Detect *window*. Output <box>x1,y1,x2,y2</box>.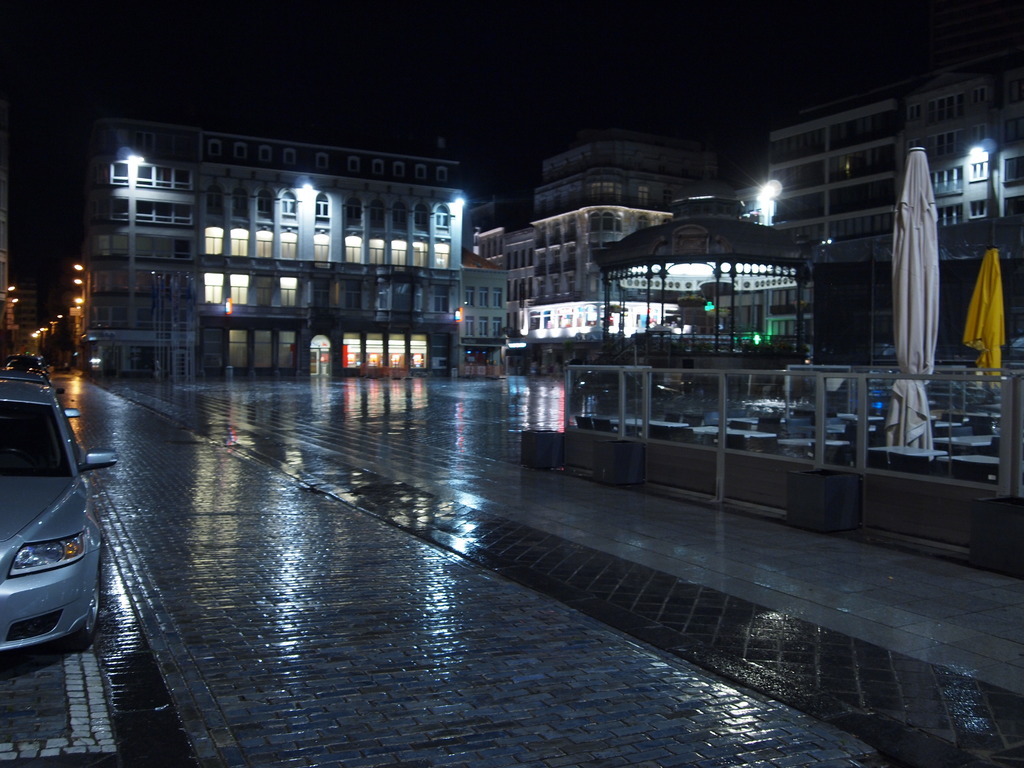
<box>415,287,420,312</box>.
